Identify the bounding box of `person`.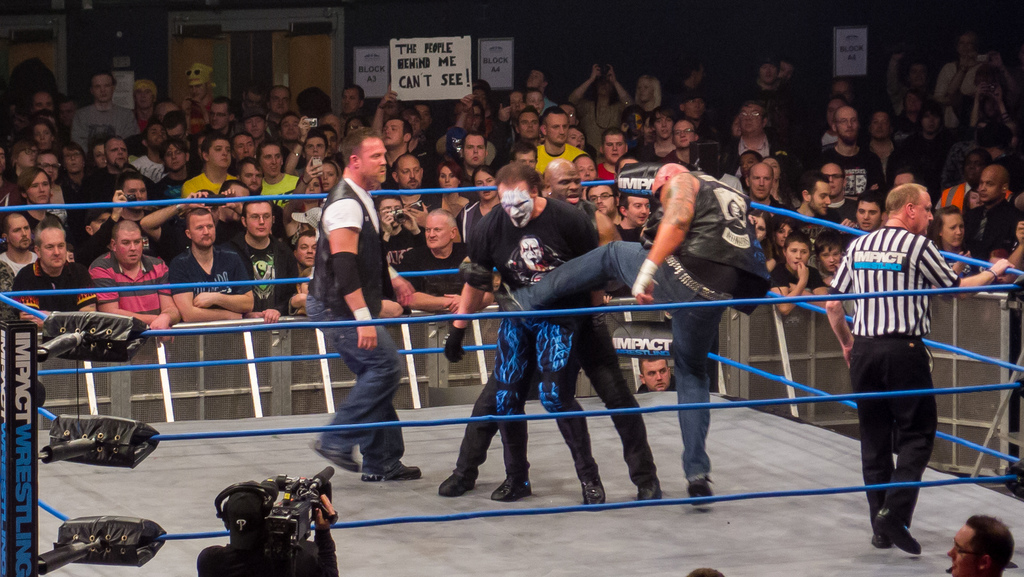
bbox=[194, 484, 342, 576].
